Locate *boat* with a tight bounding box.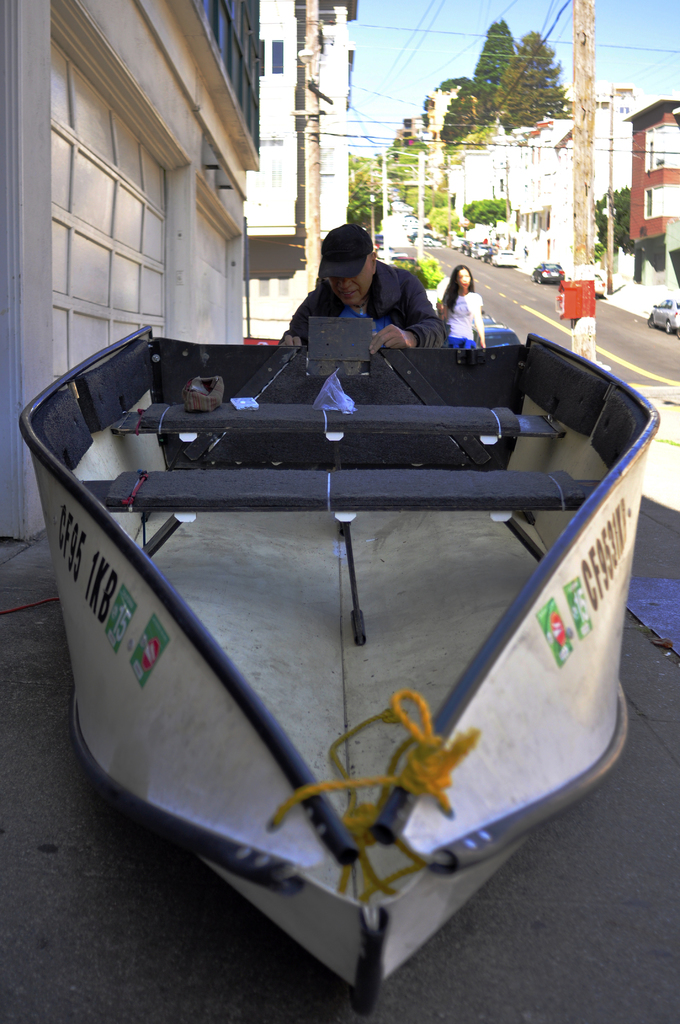
[left=22, top=188, right=625, bottom=924].
